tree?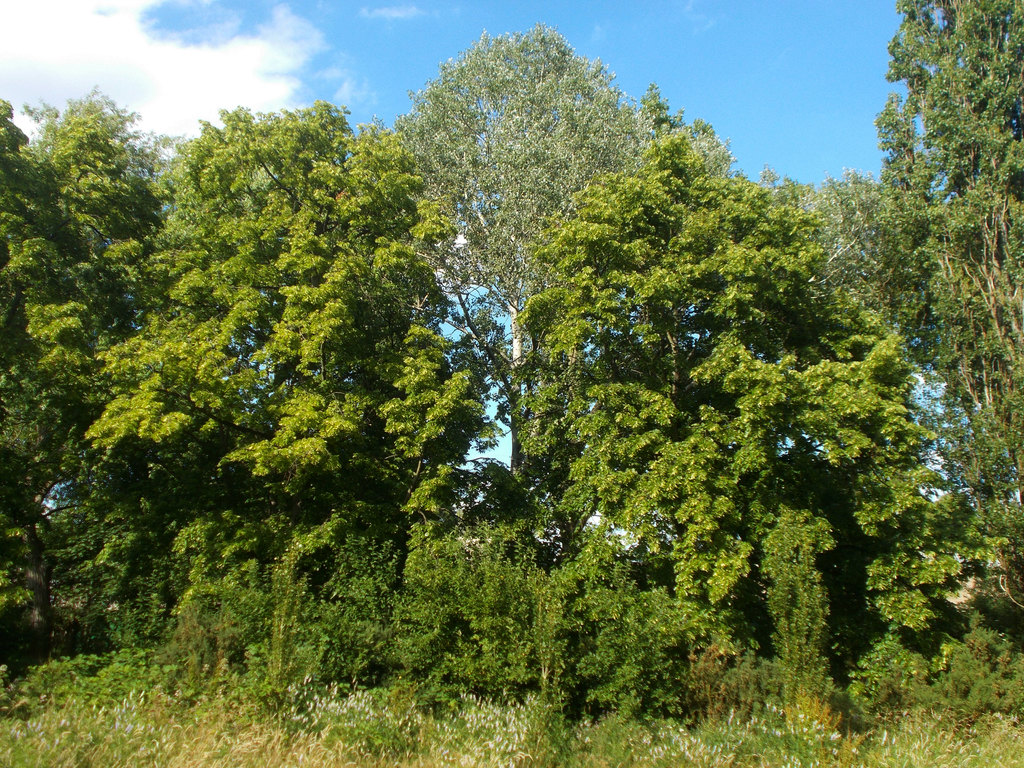
{"left": 510, "top": 131, "right": 965, "bottom": 723}
